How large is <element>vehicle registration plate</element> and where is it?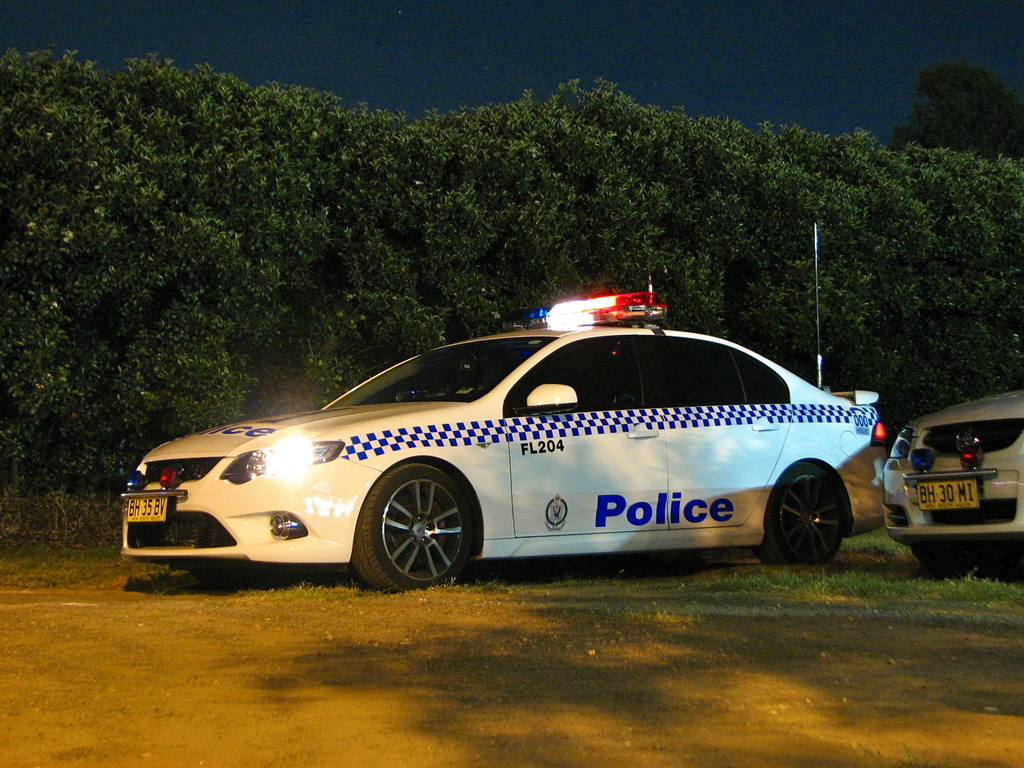
Bounding box: region(916, 470, 983, 511).
